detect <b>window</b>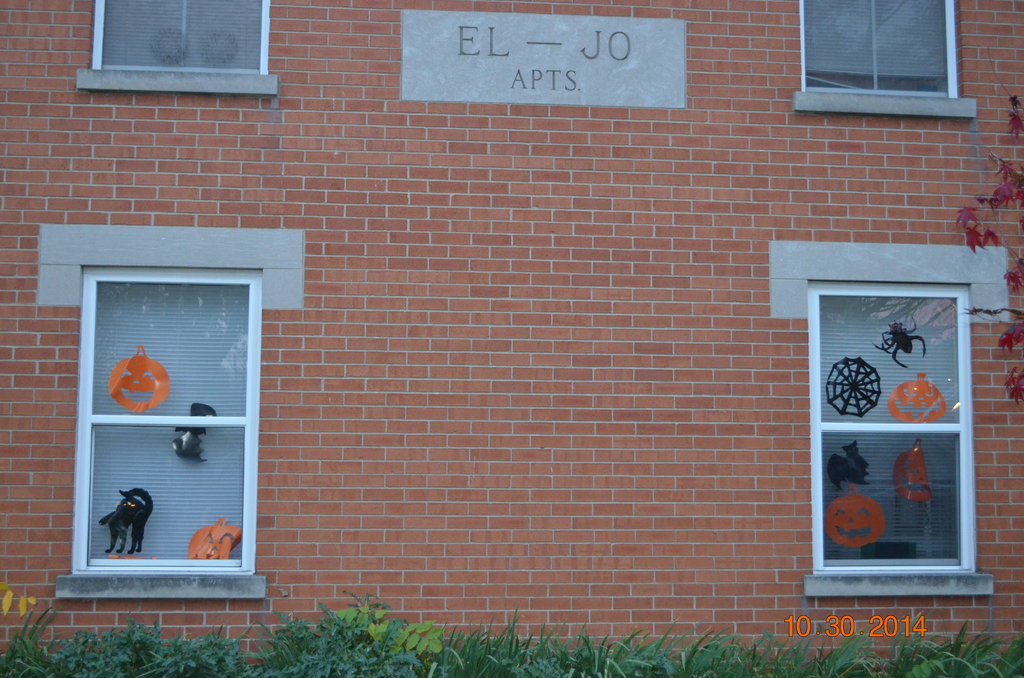
rect(797, 0, 980, 127)
